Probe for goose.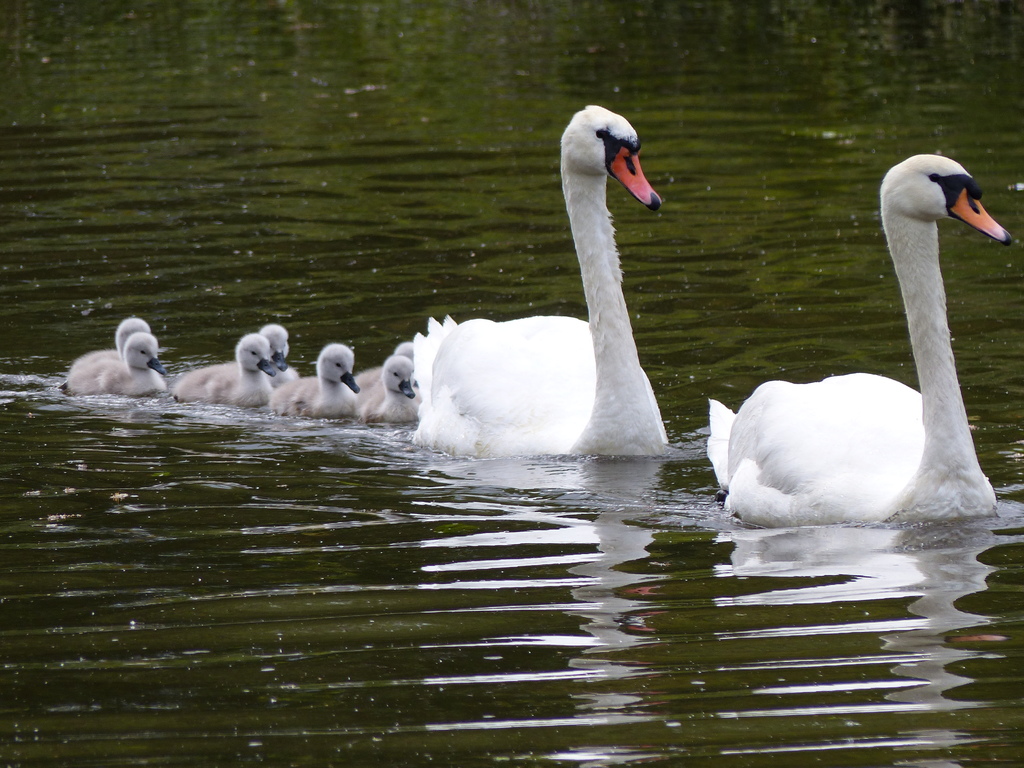
Probe result: box=[56, 330, 166, 397].
